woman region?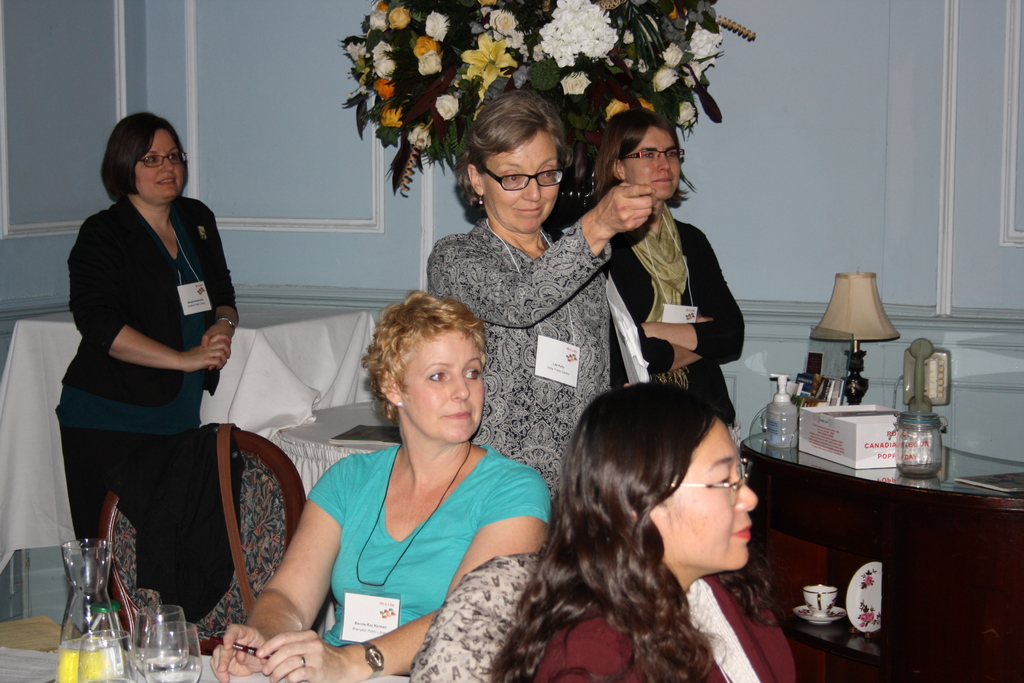
[426, 89, 656, 525]
